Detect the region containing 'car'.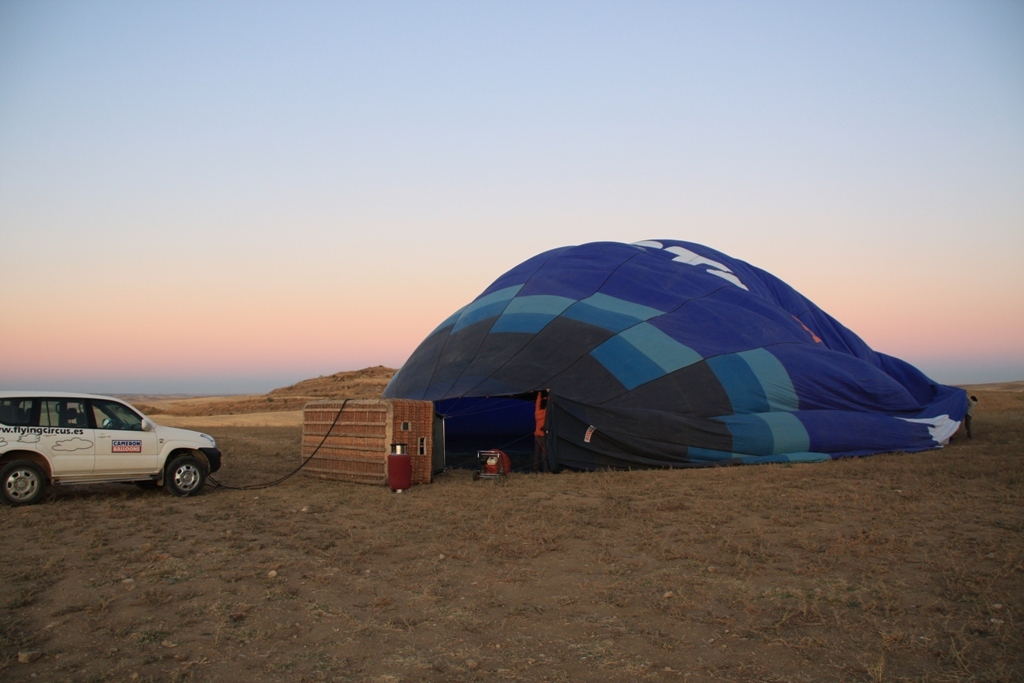
locate(0, 387, 215, 512).
